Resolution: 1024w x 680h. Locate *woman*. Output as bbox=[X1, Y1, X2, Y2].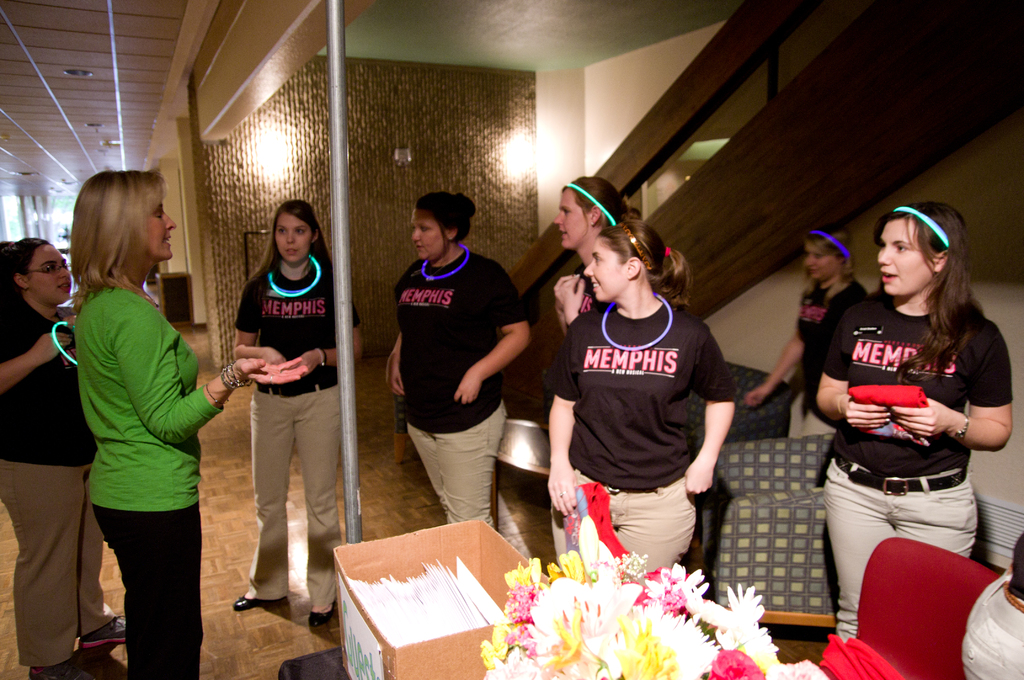
bbox=[0, 230, 135, 679].
